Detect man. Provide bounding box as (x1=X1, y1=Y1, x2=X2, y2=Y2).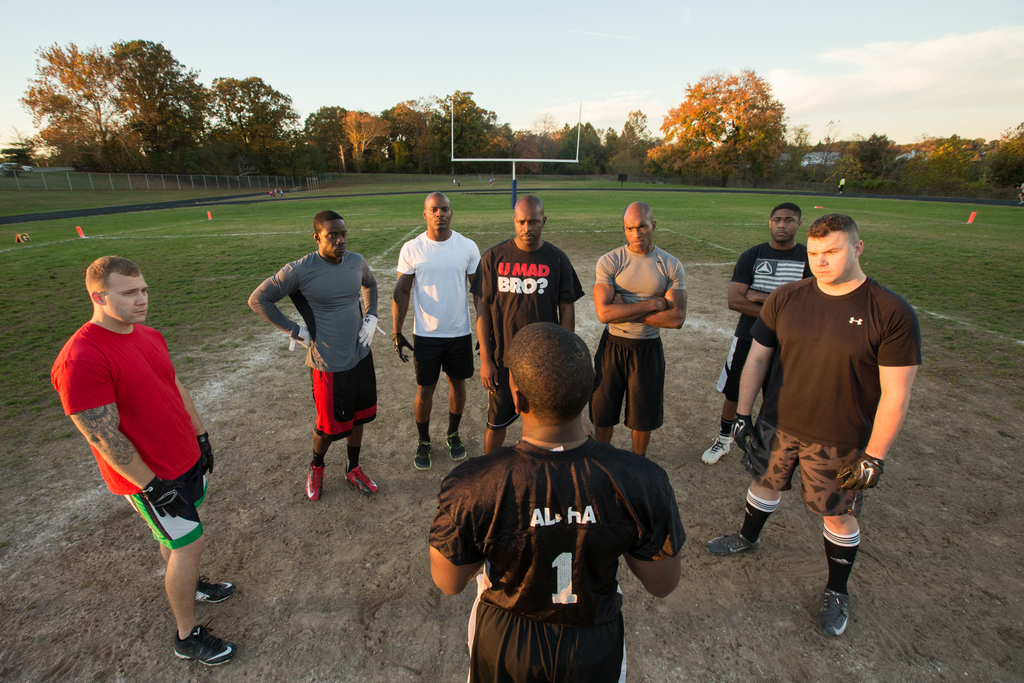
(x1=51, y1=255, x2=235, y2=663).
